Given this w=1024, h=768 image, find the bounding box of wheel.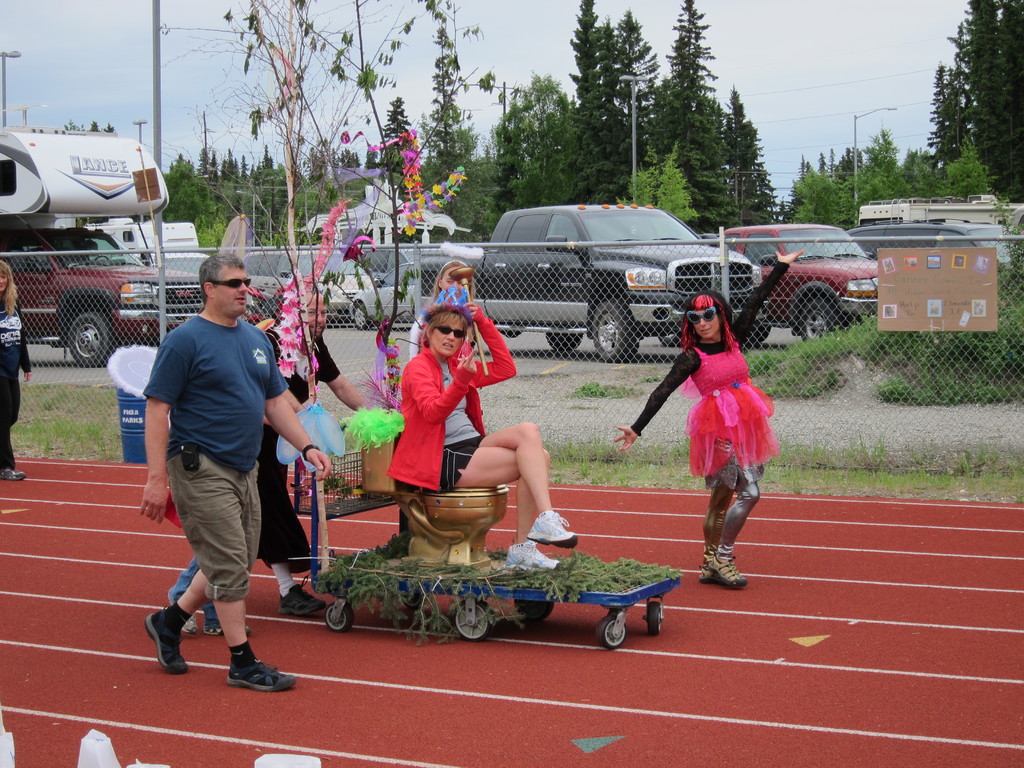
646:596:662:635.
